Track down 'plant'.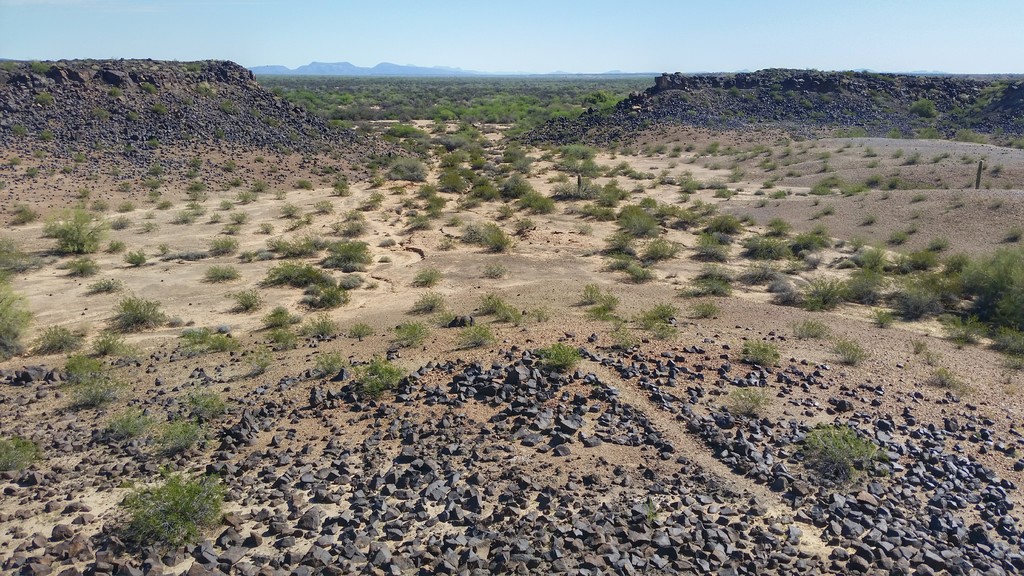
Tracked to detection(408, 200, 419, 216).
